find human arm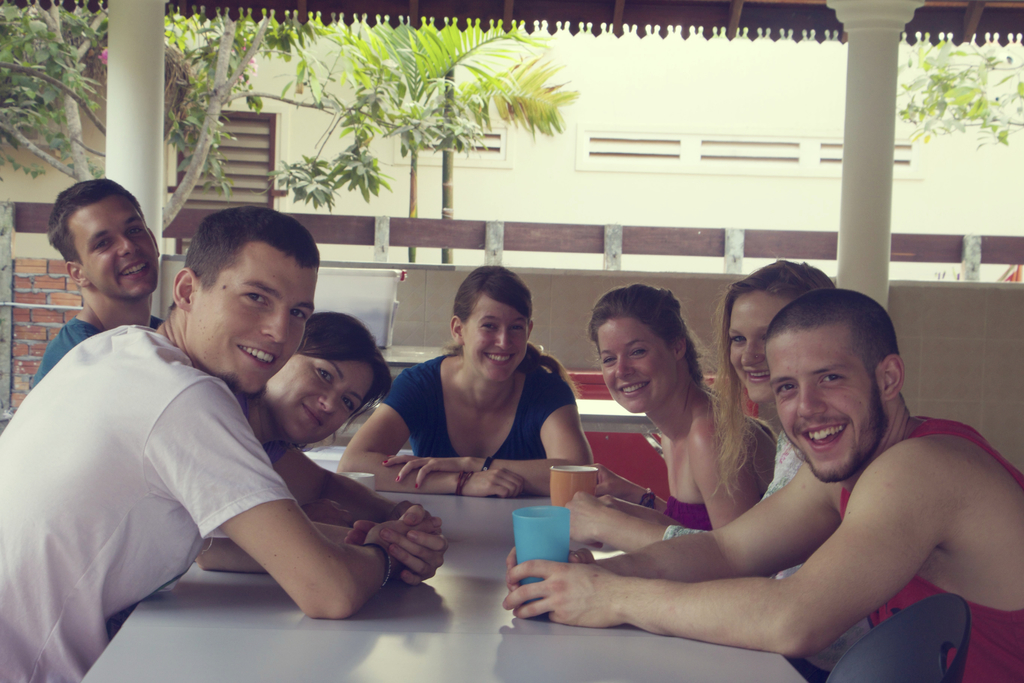
[x1=335, y1=386, x2=527, y2=499]
